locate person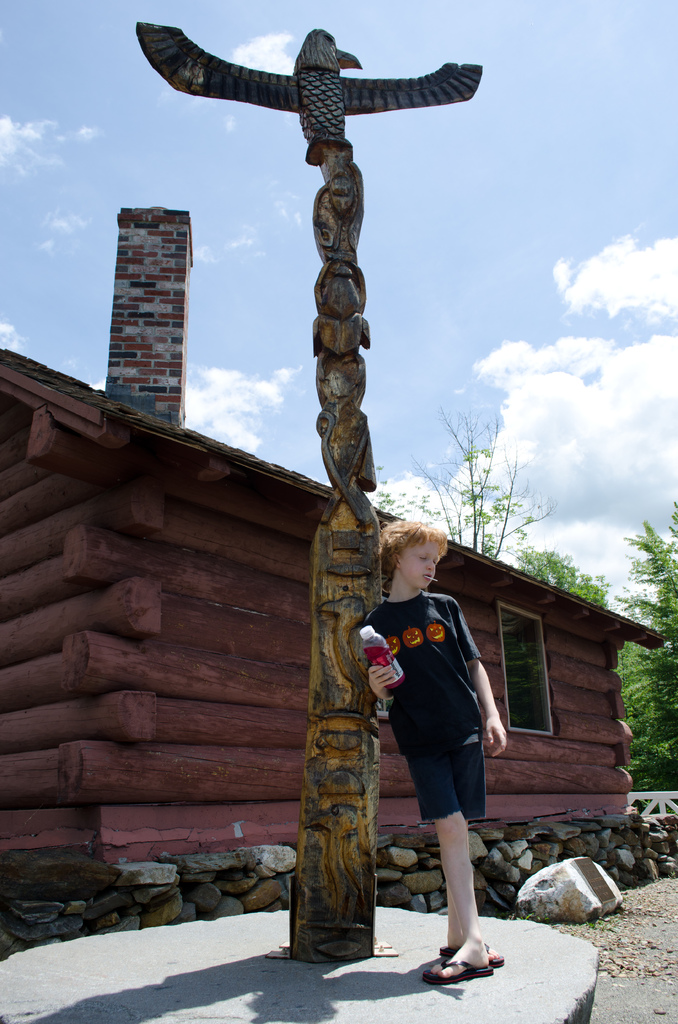
{"x1": 364, "y1": 517, "x2": 510, "y2": 989}
